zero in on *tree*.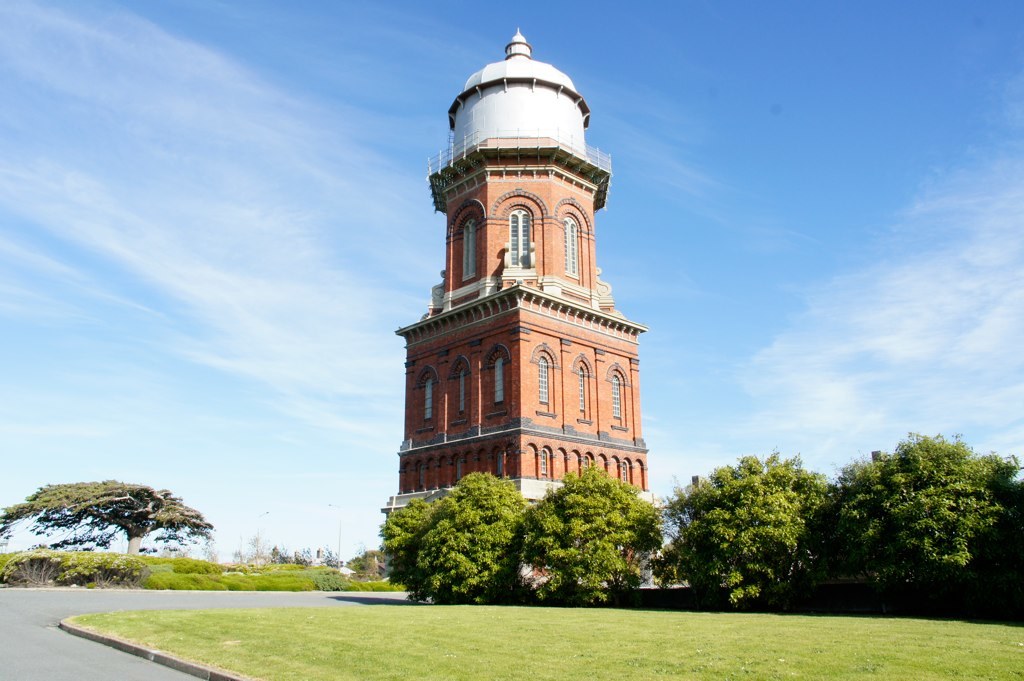
Zeroed in: region(374, 462, 535, 611).
